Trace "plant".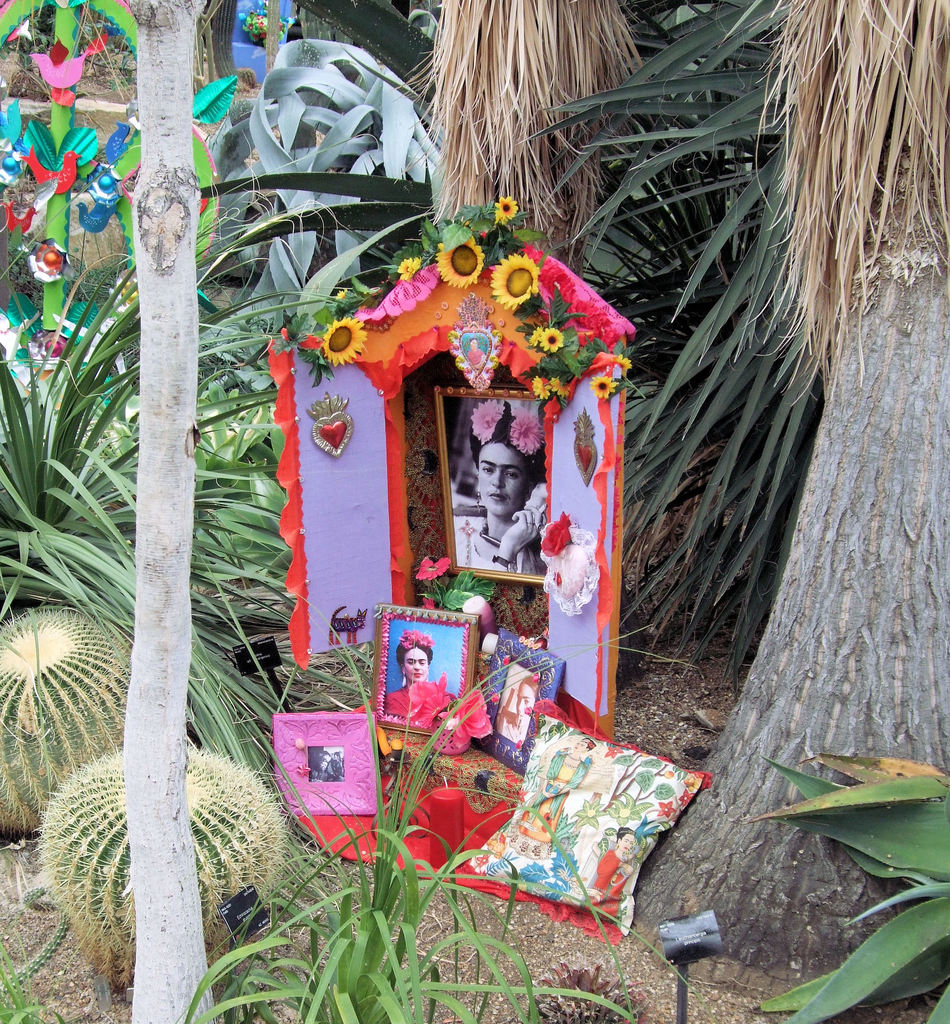
Traced to detection(166, 581, 696, 1023).
